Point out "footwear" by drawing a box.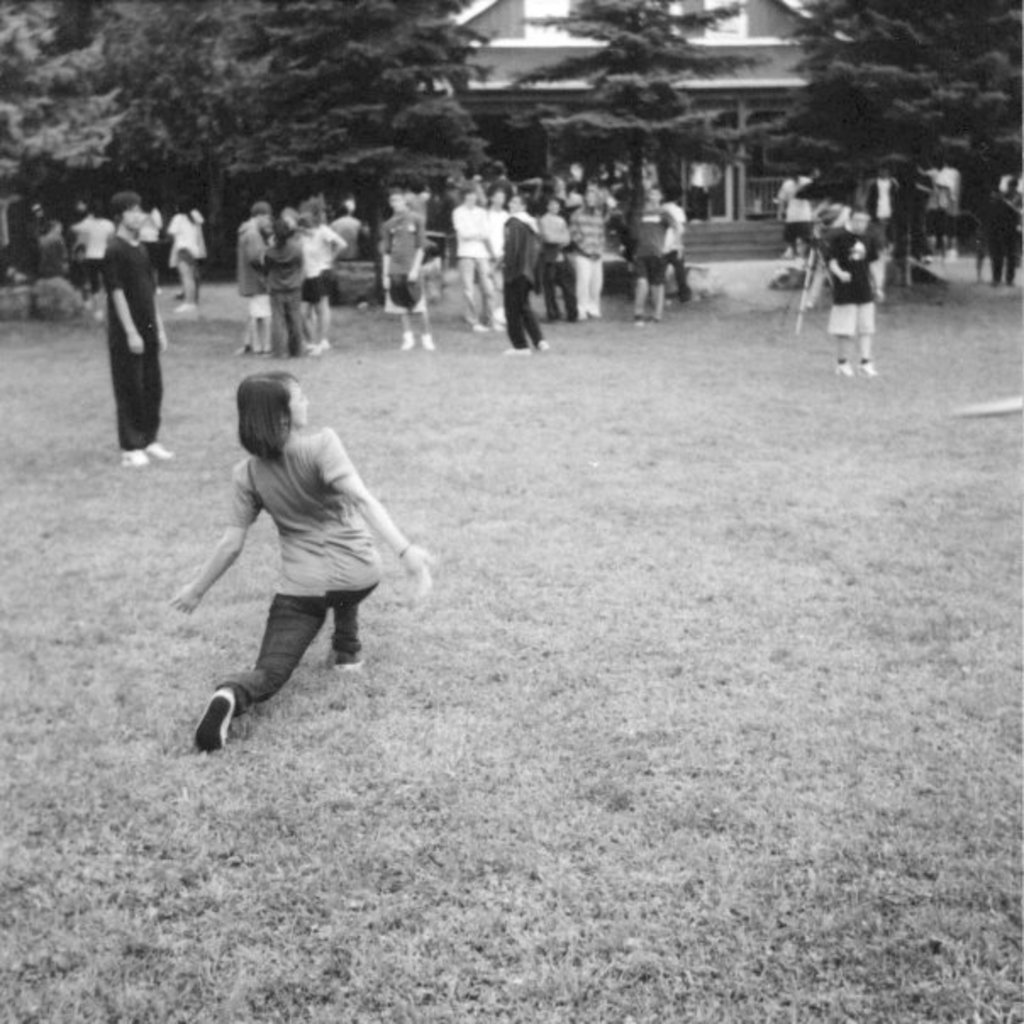
BBox(646, 317, 663, 327).
